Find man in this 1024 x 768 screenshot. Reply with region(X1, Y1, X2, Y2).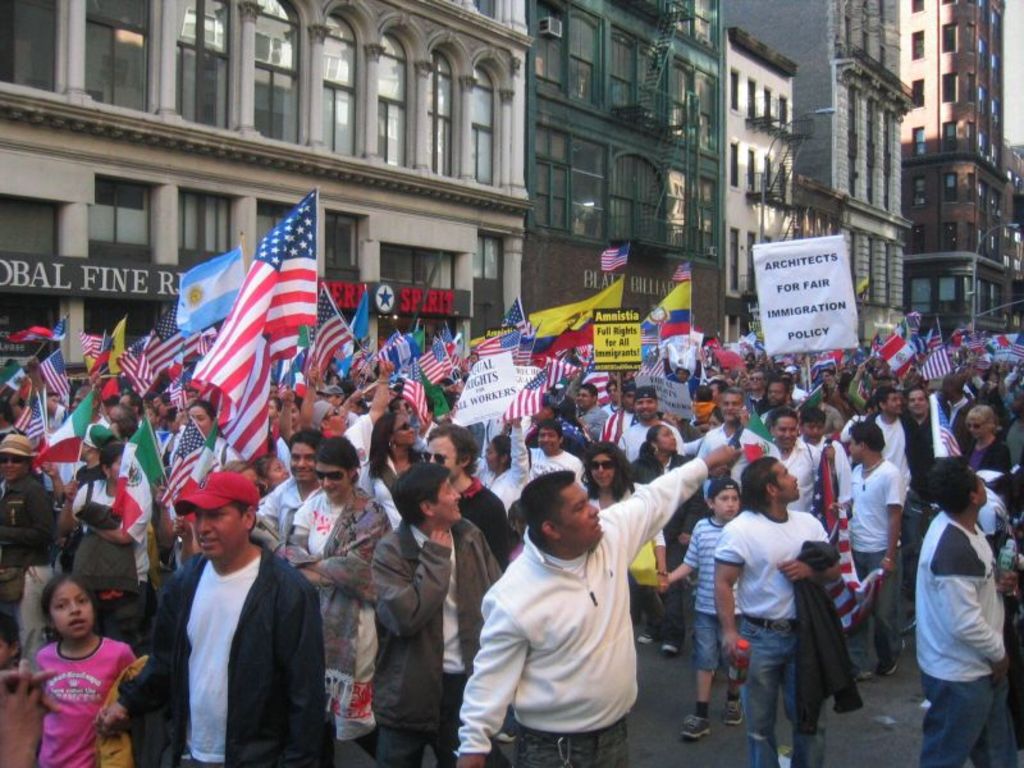
region(575, 385, 611, 436).
